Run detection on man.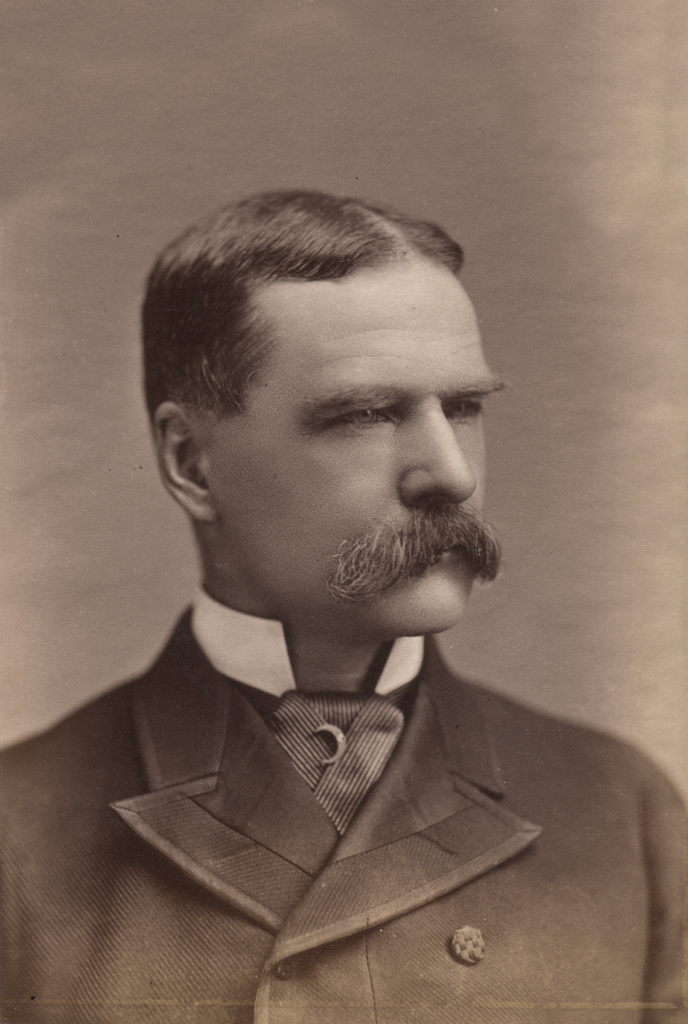
Result: l=20, t=187, r=667, b=987.
